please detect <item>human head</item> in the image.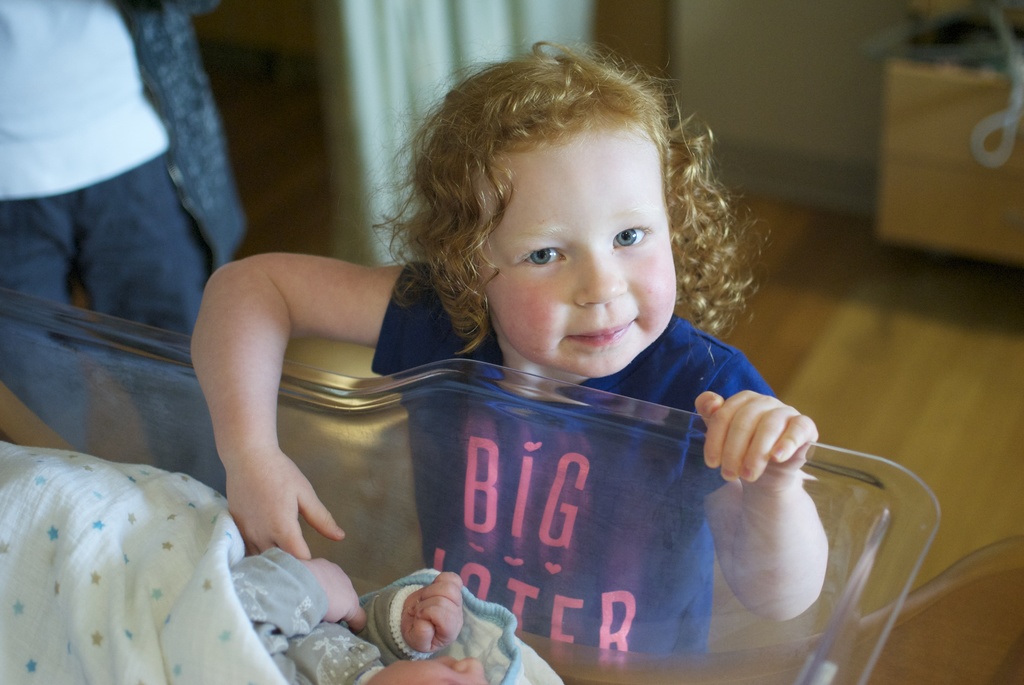
x1=359, y1=657, x2=489, y2=684.
